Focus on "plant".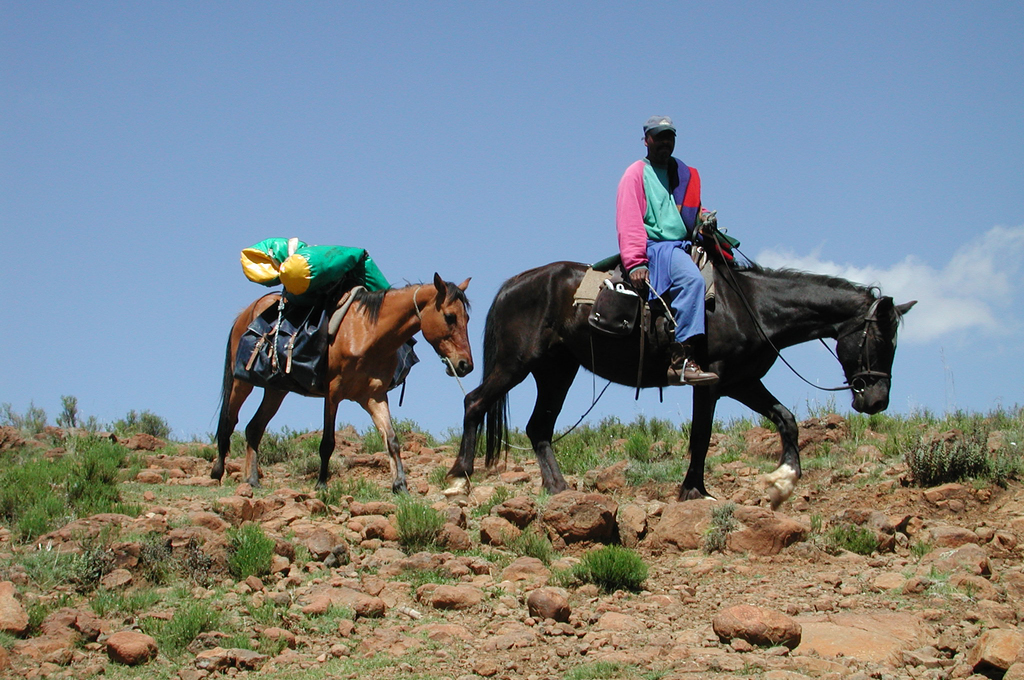
Focused at select_region(159, 590, 193, 608).
